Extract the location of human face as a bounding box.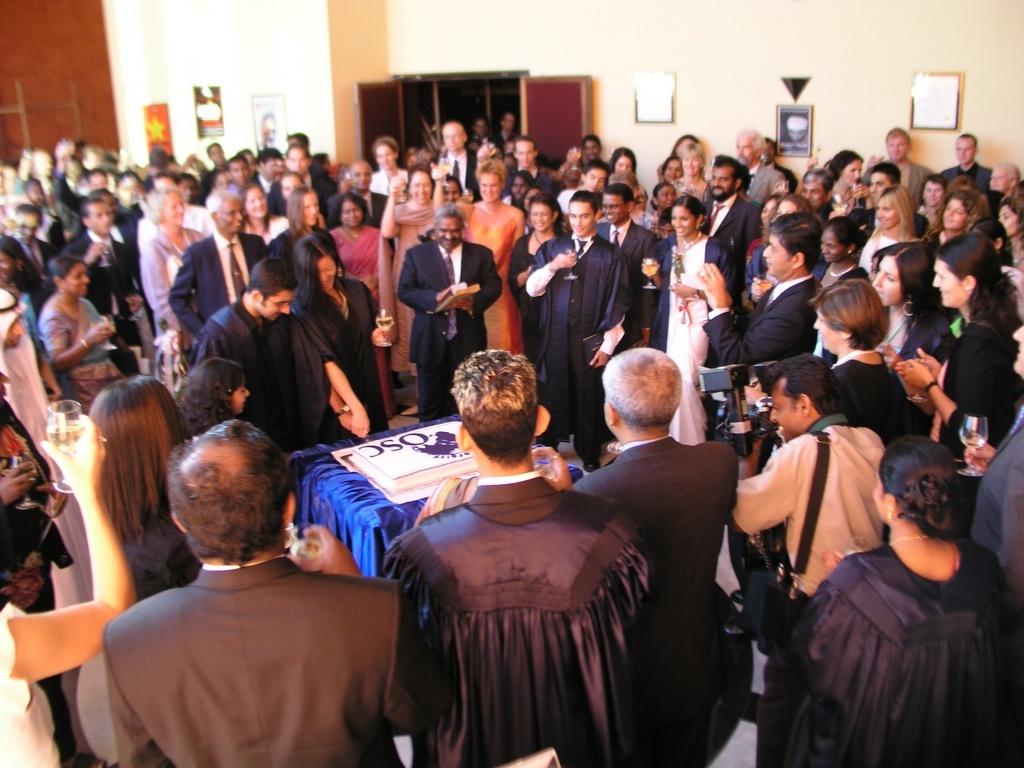
[left=305, top=193, right=319, bottom=226].
